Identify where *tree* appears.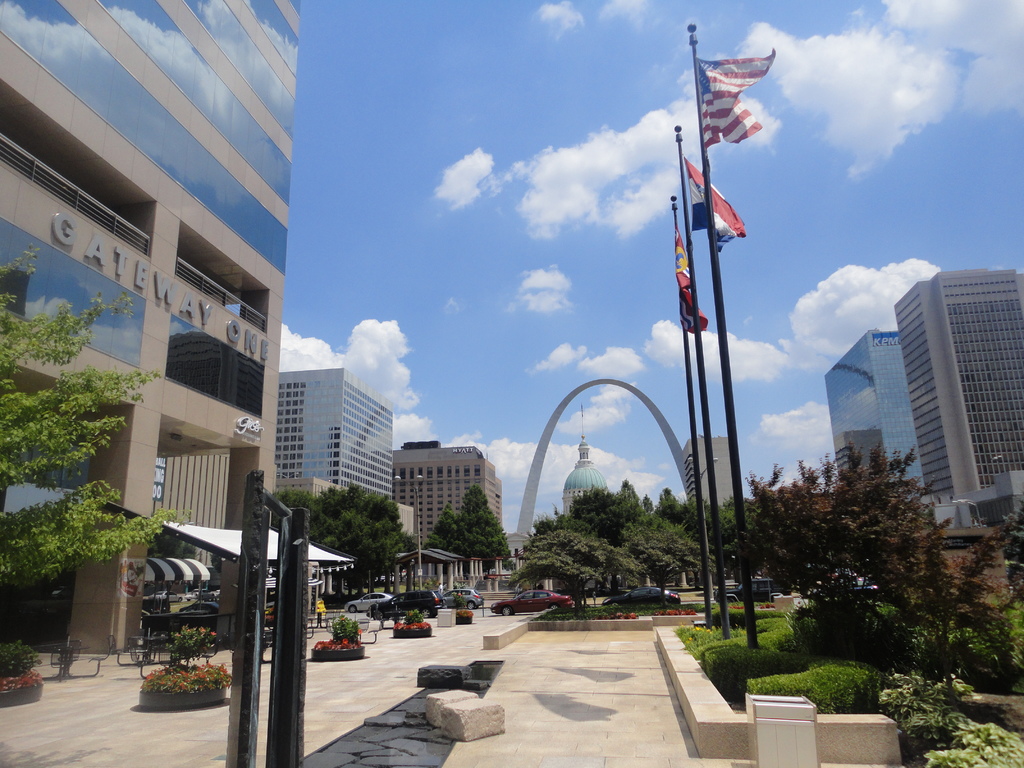
Appears at locate(13, 316, 129, 629).
